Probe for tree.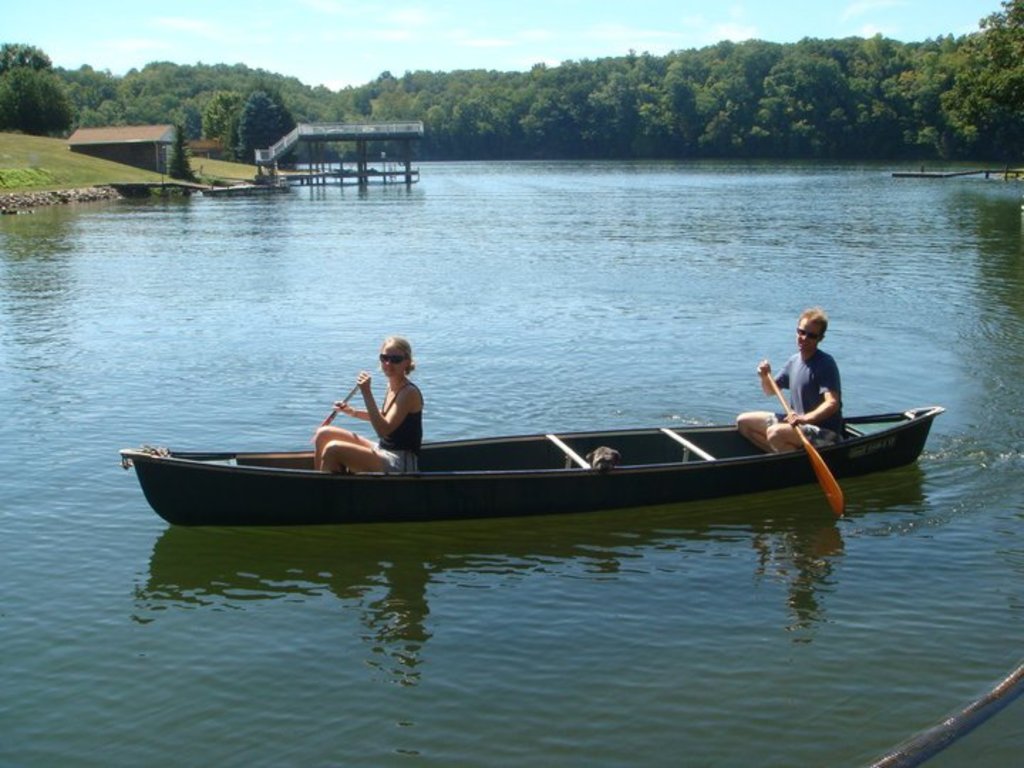
Probe result: (left=74, top=43, right=343, bottom=175).
